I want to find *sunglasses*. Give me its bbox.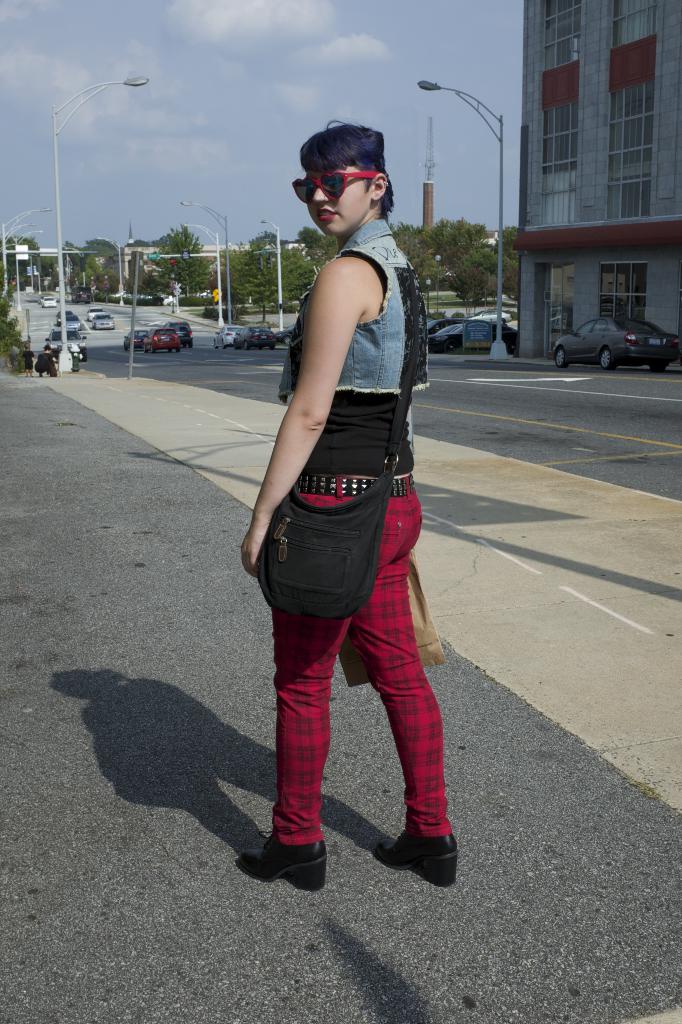
pyautogui.locateOnScreen(289, 173, 384, 204).
